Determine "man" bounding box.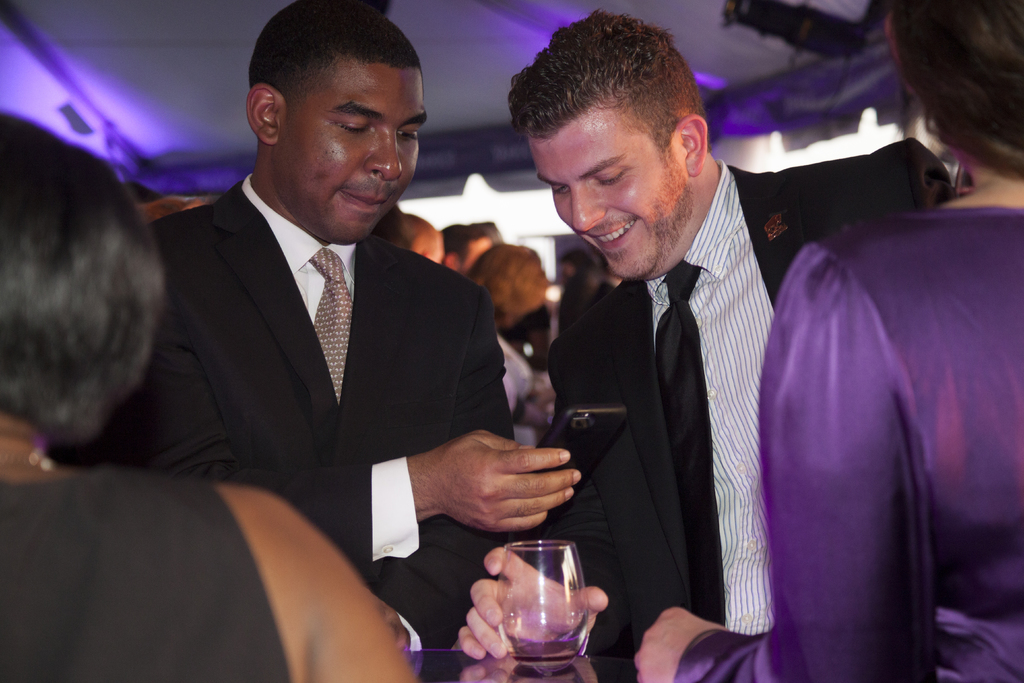
Determined: region(458, 5, 954, 661).
